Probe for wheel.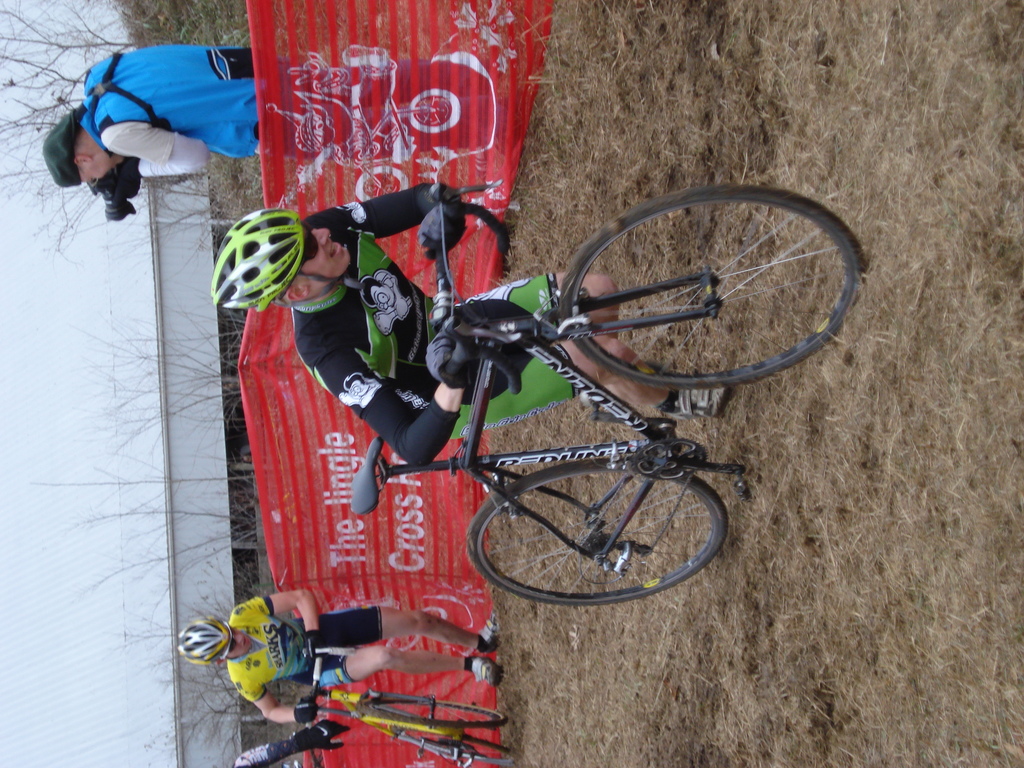
Probe result: 551, 186, 862, 389.
